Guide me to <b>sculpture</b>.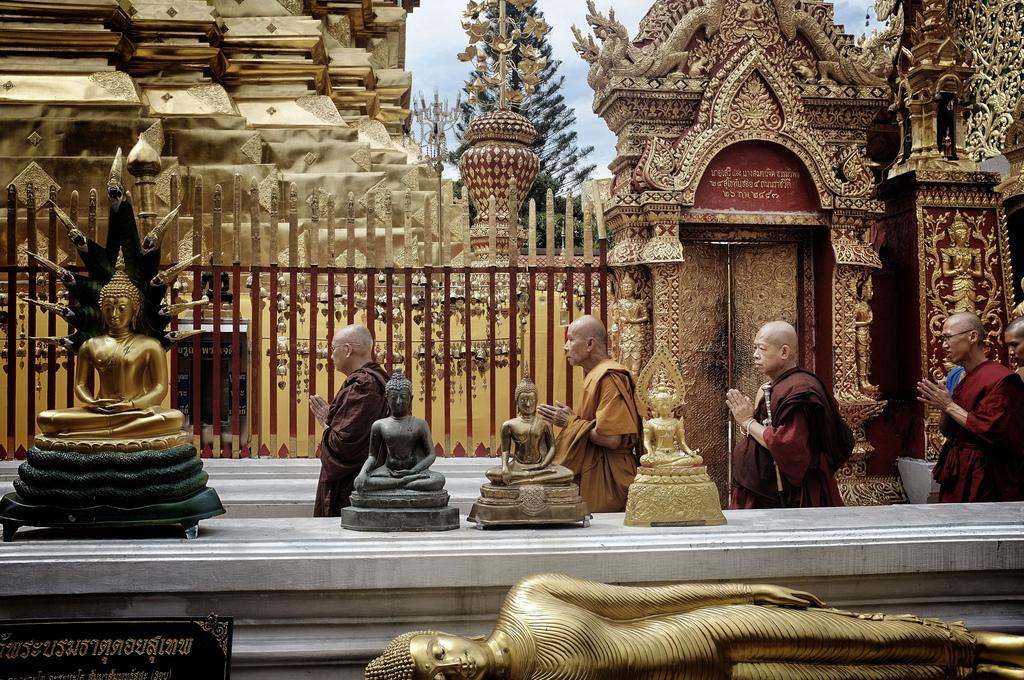
Guidance: (x1=931, y1=203, x2=999, y2=344).
